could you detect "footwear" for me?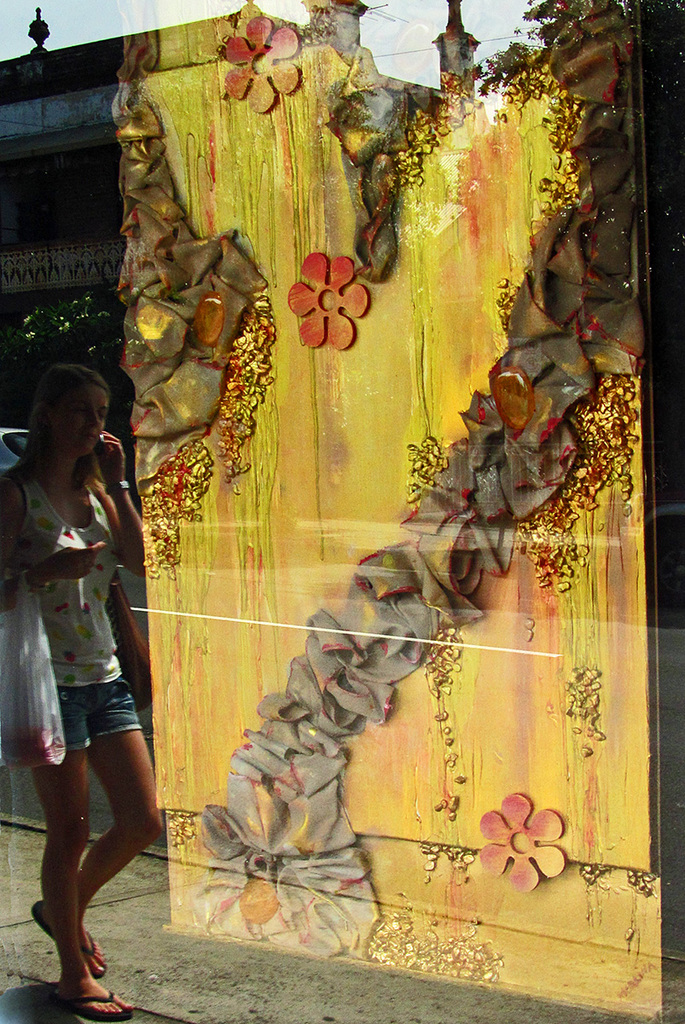
Detection result: (x1=69, y1=986, x2=136, y2=1022).
